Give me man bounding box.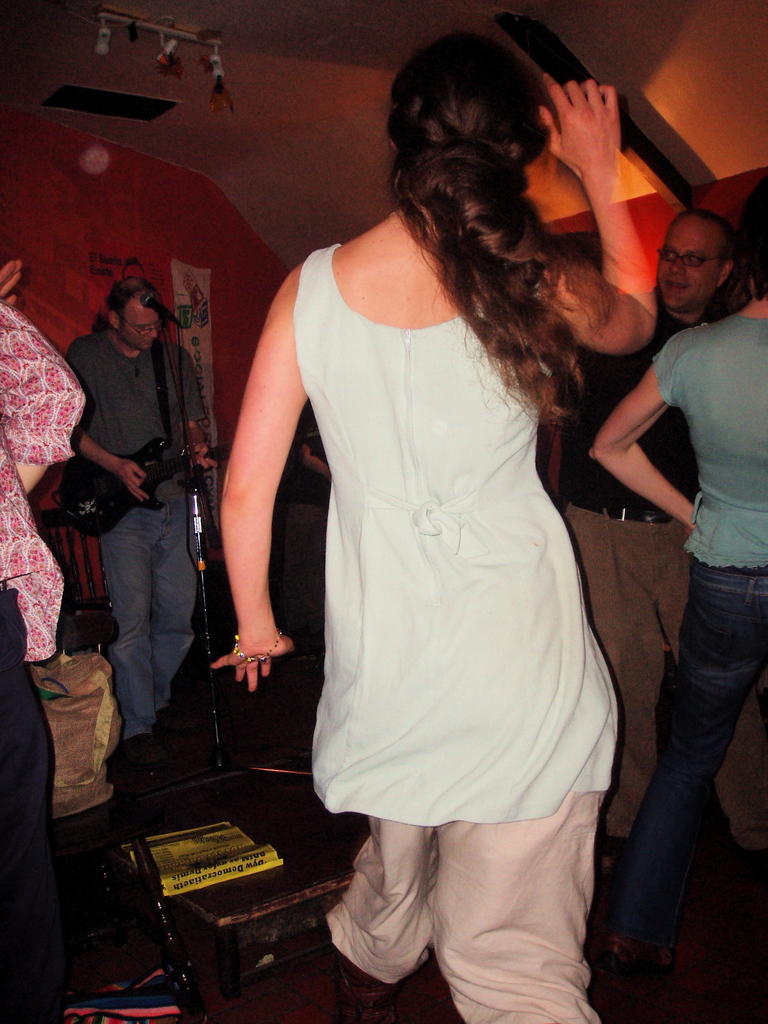
45/235/224/777.
